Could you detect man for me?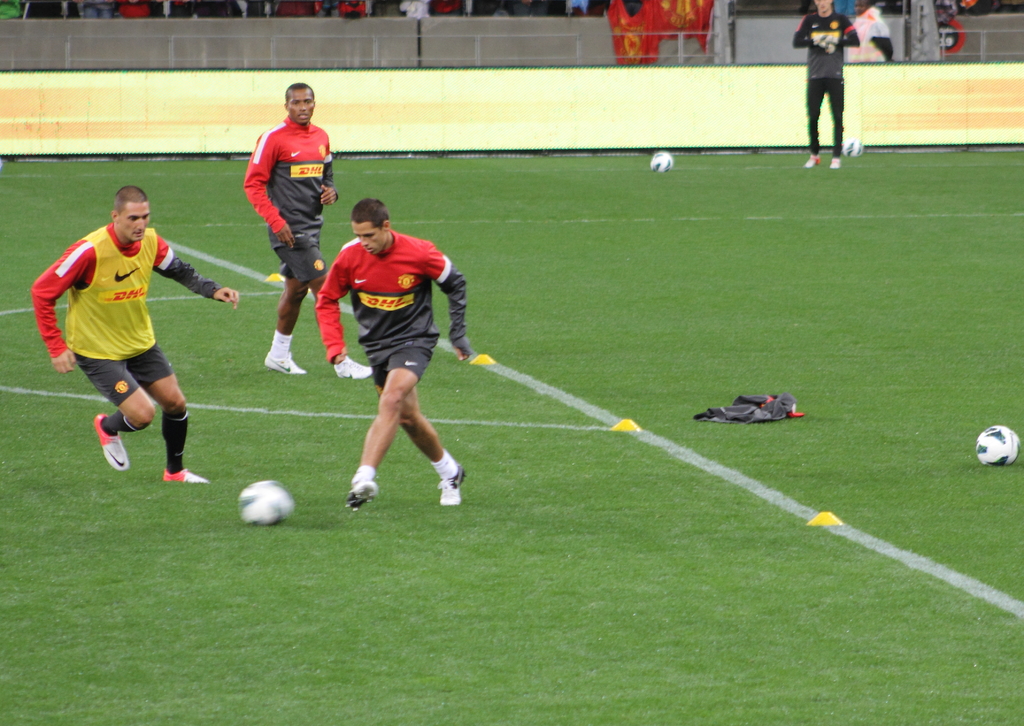
Detection result: (left=37, top=178, right=225, bottom=496).
